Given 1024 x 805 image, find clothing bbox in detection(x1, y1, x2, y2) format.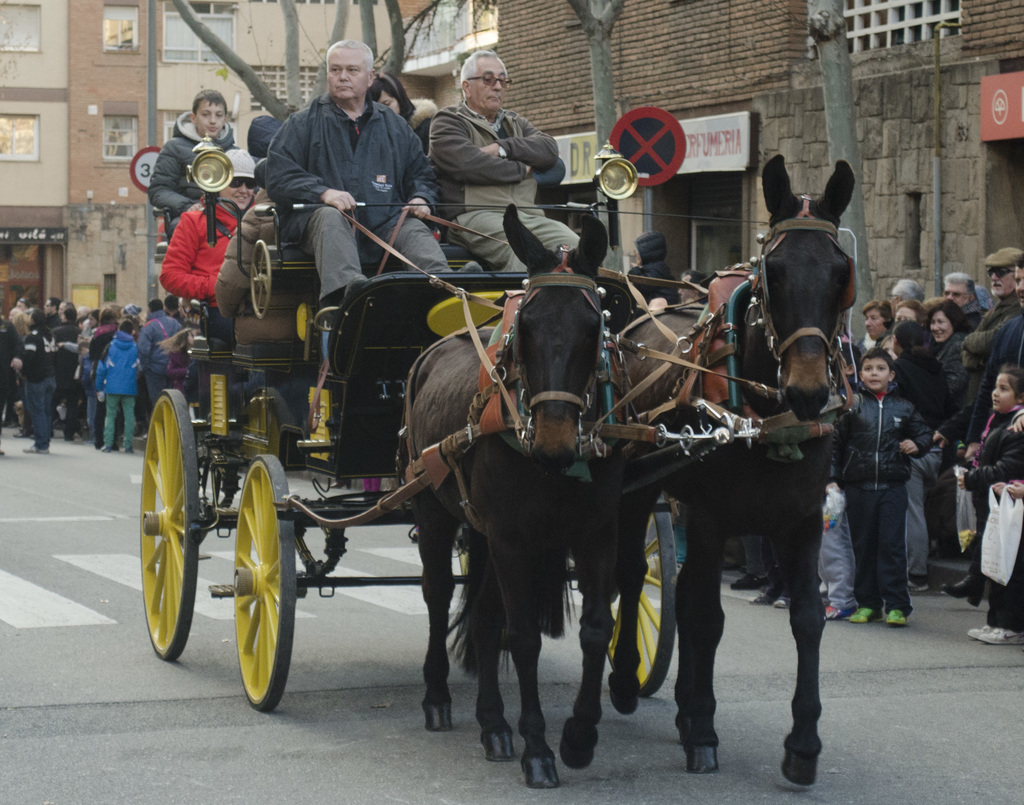
detection(86, 326, 114, 443).
